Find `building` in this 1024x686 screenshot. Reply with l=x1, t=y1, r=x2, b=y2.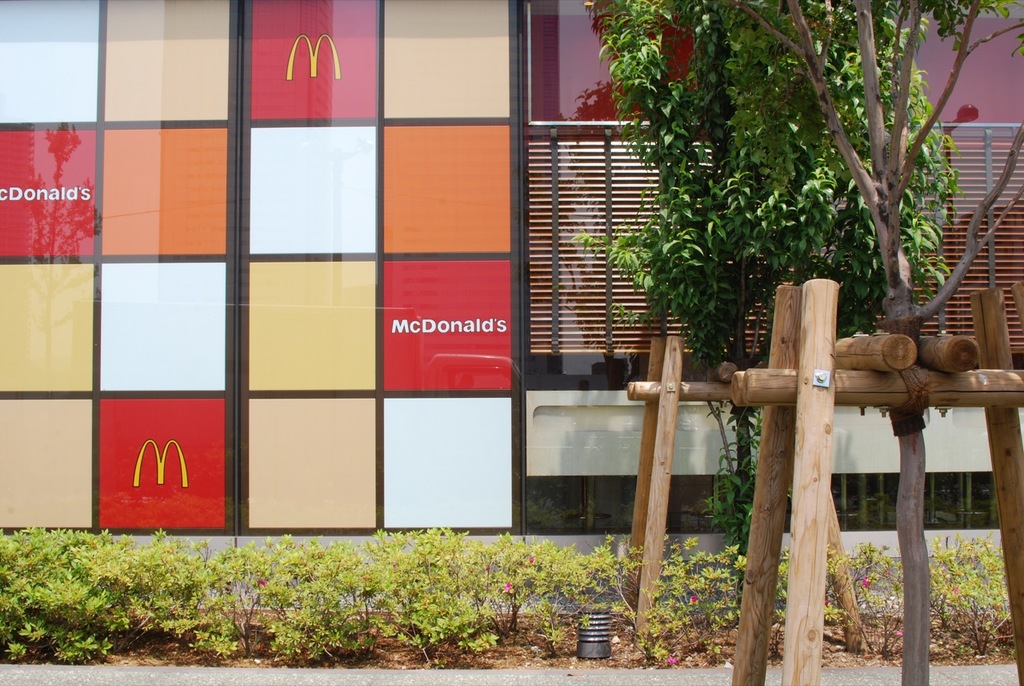
l=0, t=0, r=1023, b=613.
